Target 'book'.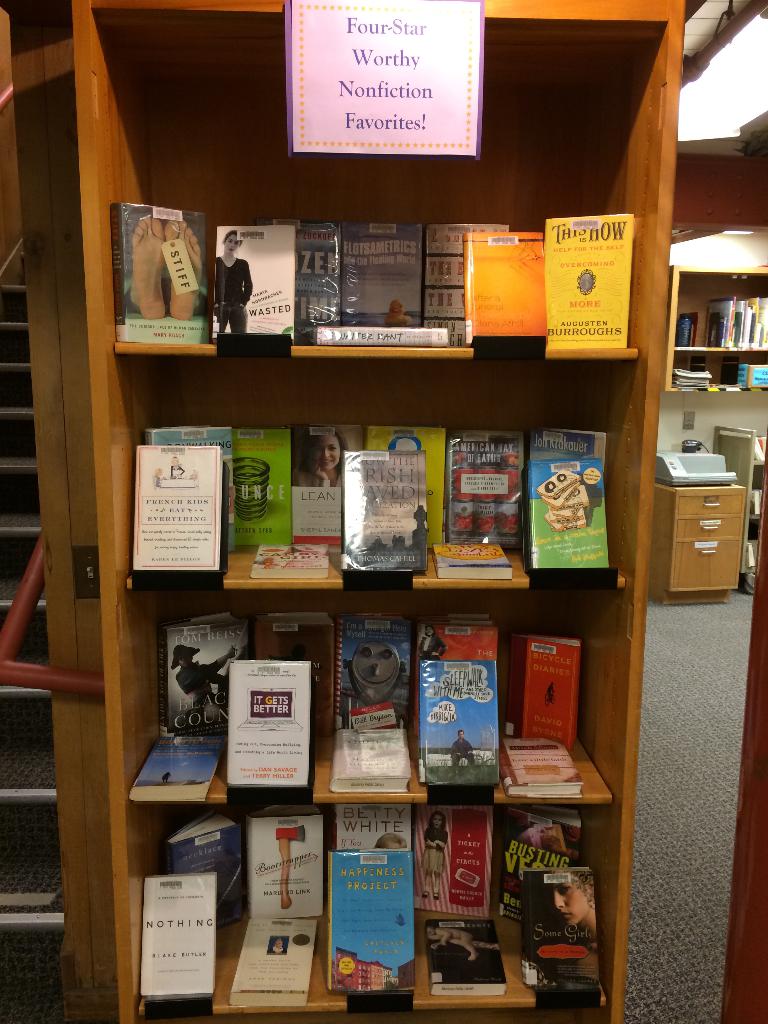
Target region: BBox(311, 324, 453, 346).
